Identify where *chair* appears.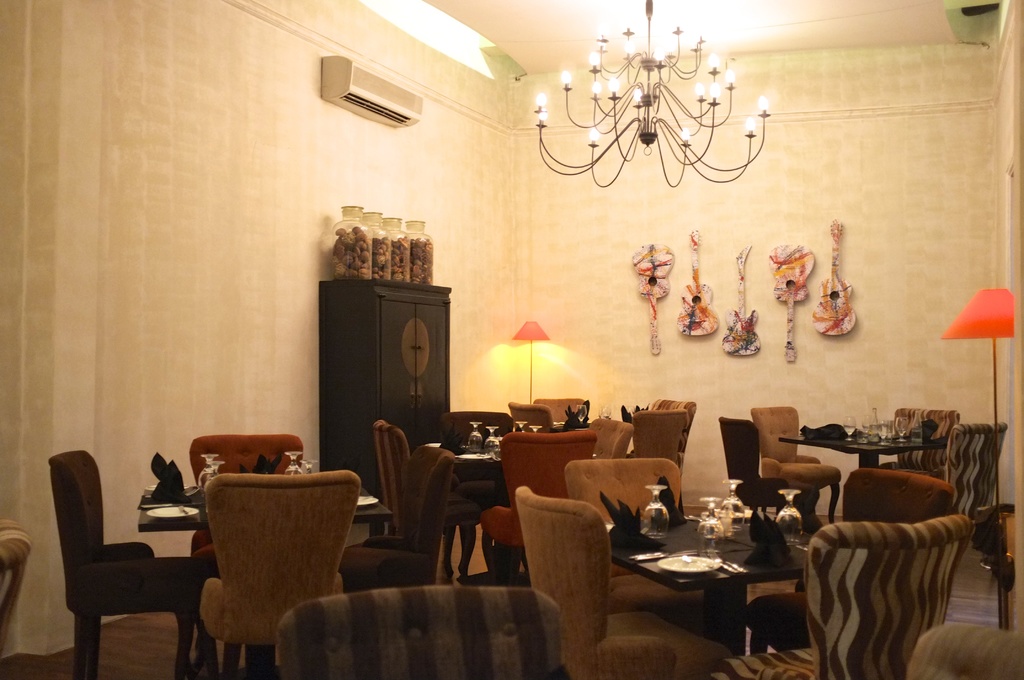
Appears at left=483, top=429, right=596, bottom=577.
